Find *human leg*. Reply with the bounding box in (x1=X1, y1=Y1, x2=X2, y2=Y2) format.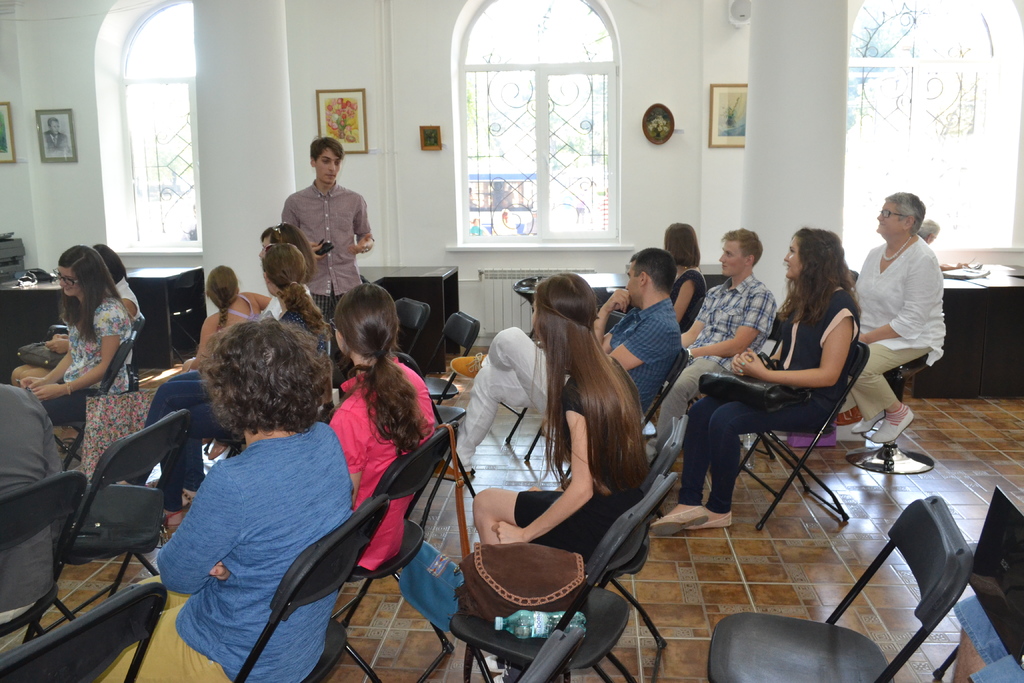
(x1=148, y1=401, x2=234, y2=509).
